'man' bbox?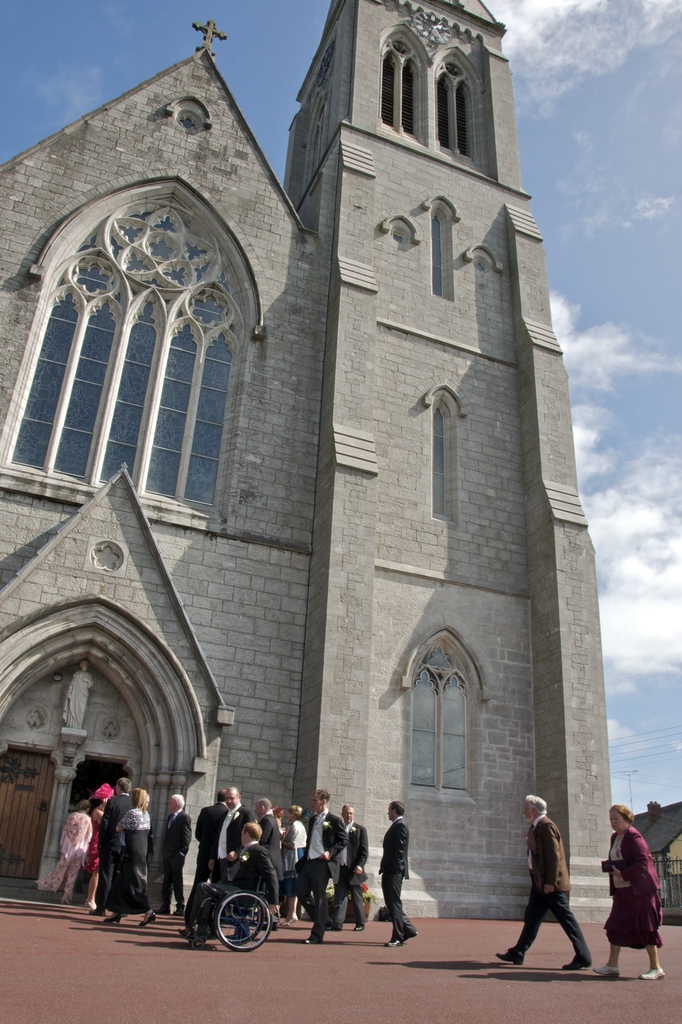
box(302, 783, 342, 936)
